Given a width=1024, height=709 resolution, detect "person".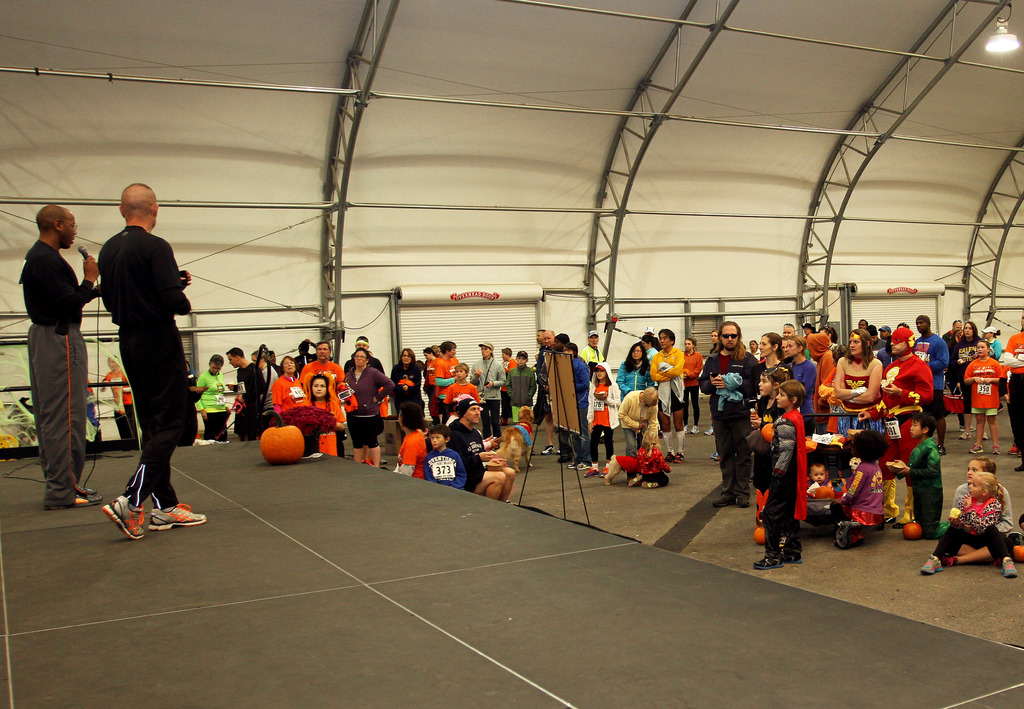
crop(753, 327, 787, 366).
